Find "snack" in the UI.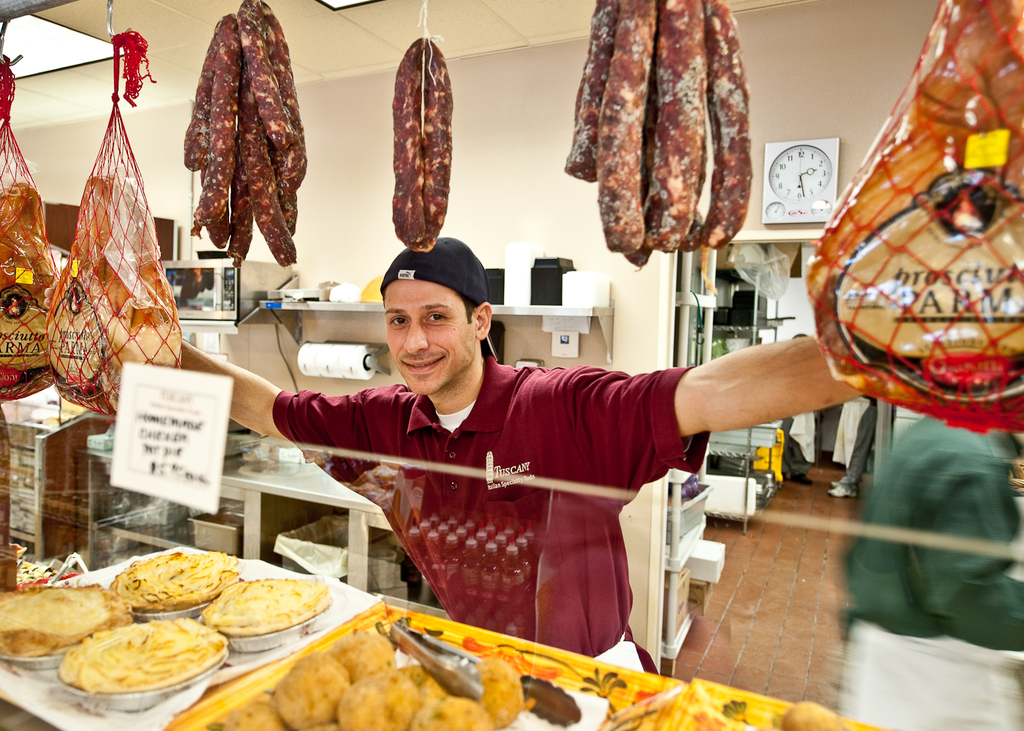
UI element at region(0, 581, 121, 672).
